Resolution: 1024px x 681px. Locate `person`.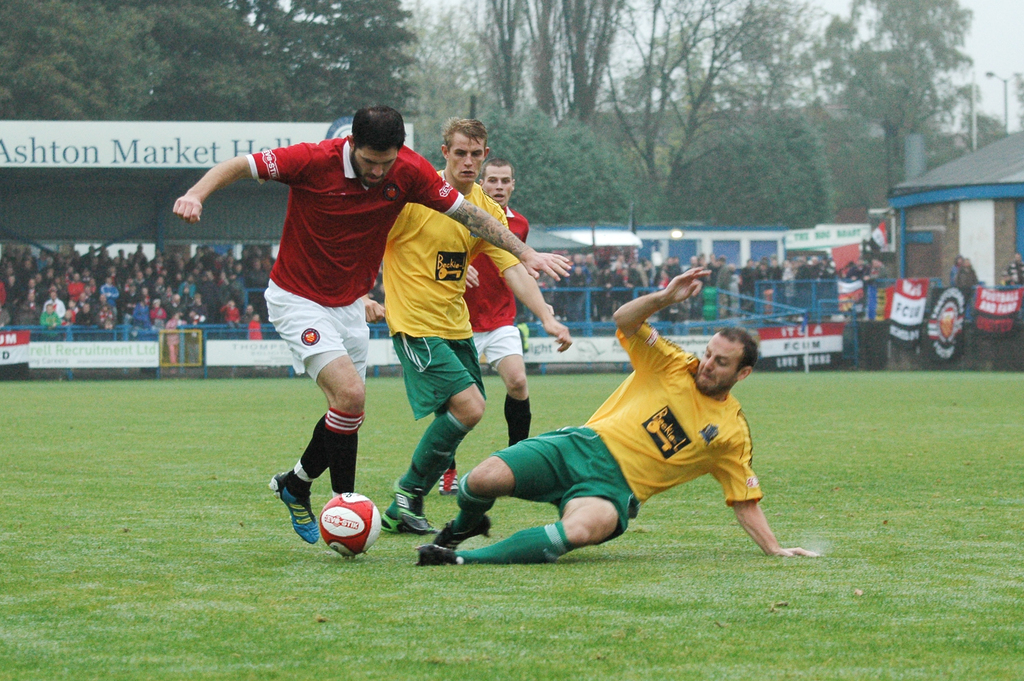
(388, 121, 573, 531).
